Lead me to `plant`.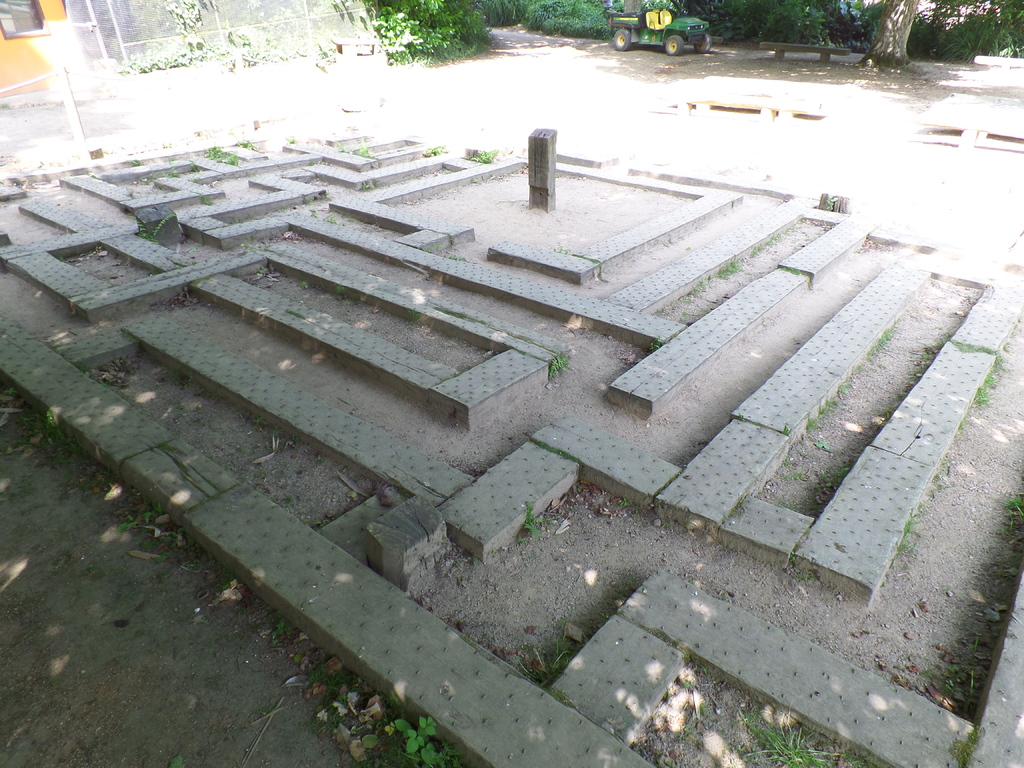
Lead to (left=305, top=157, right=316, bottom=169).
